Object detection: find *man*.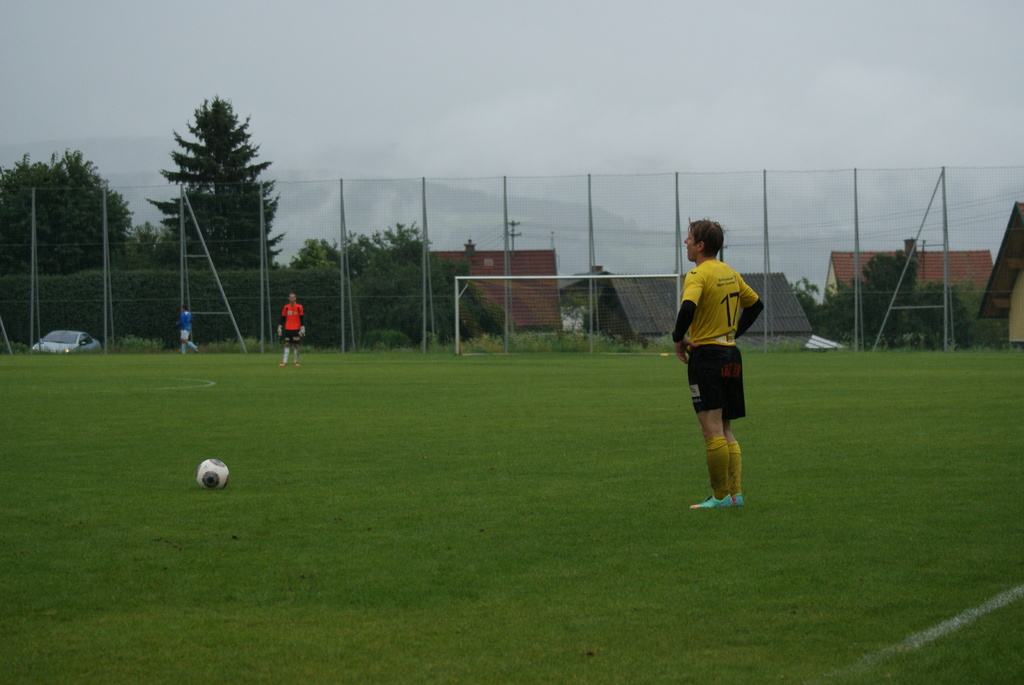
270/295/306/363.
